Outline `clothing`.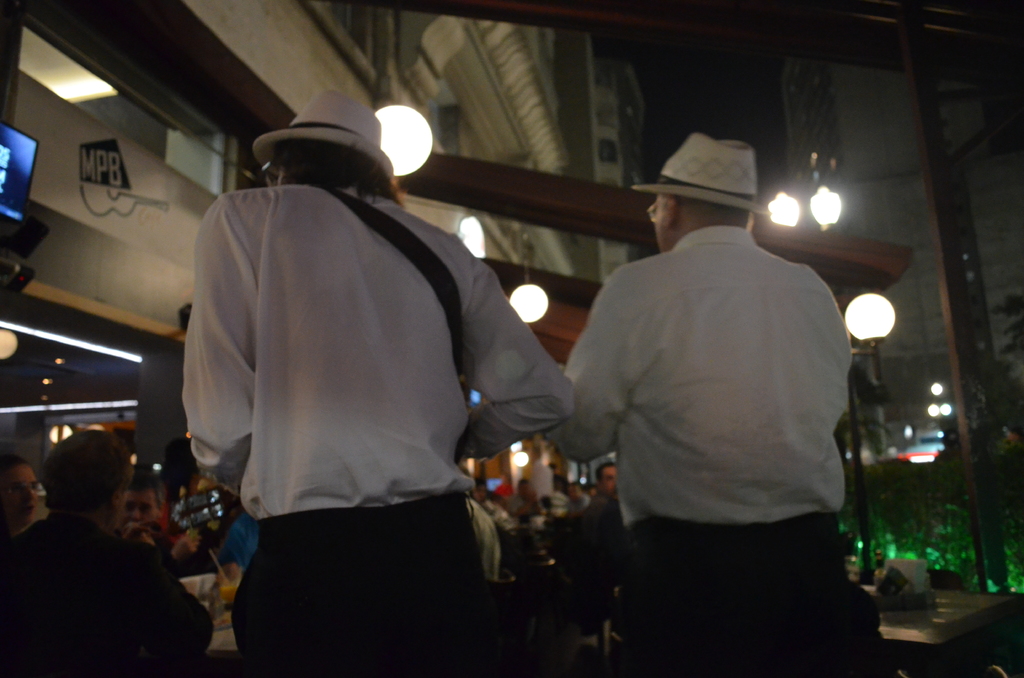
Outline: (0, 512, 214, 677).
